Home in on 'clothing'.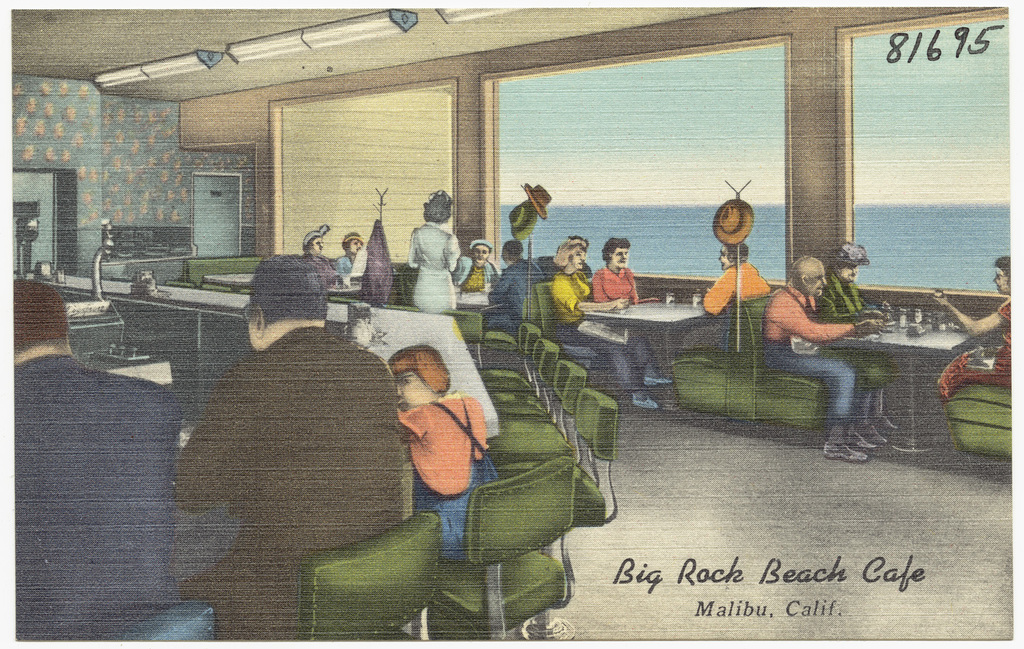
Homed in at bbox=(4, 353, 187, 644).
